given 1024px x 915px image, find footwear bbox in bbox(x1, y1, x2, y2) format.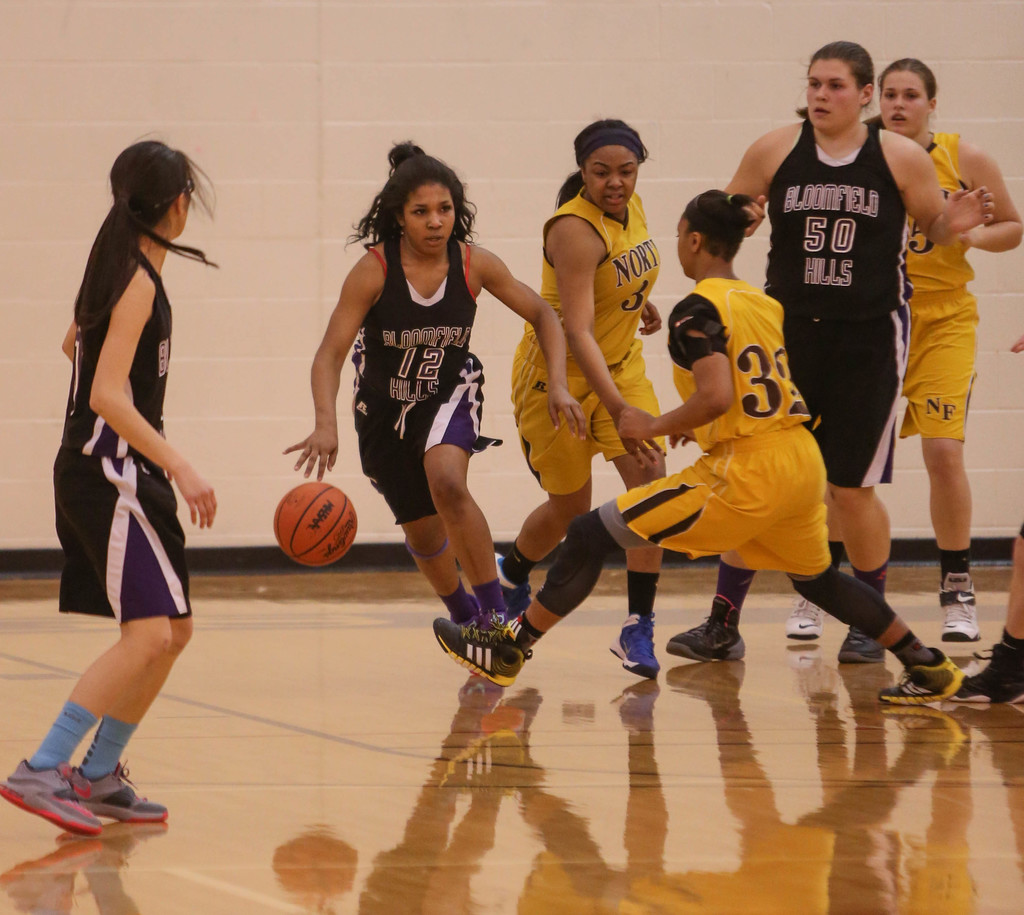
bbox(785, 617, 829, 653).
